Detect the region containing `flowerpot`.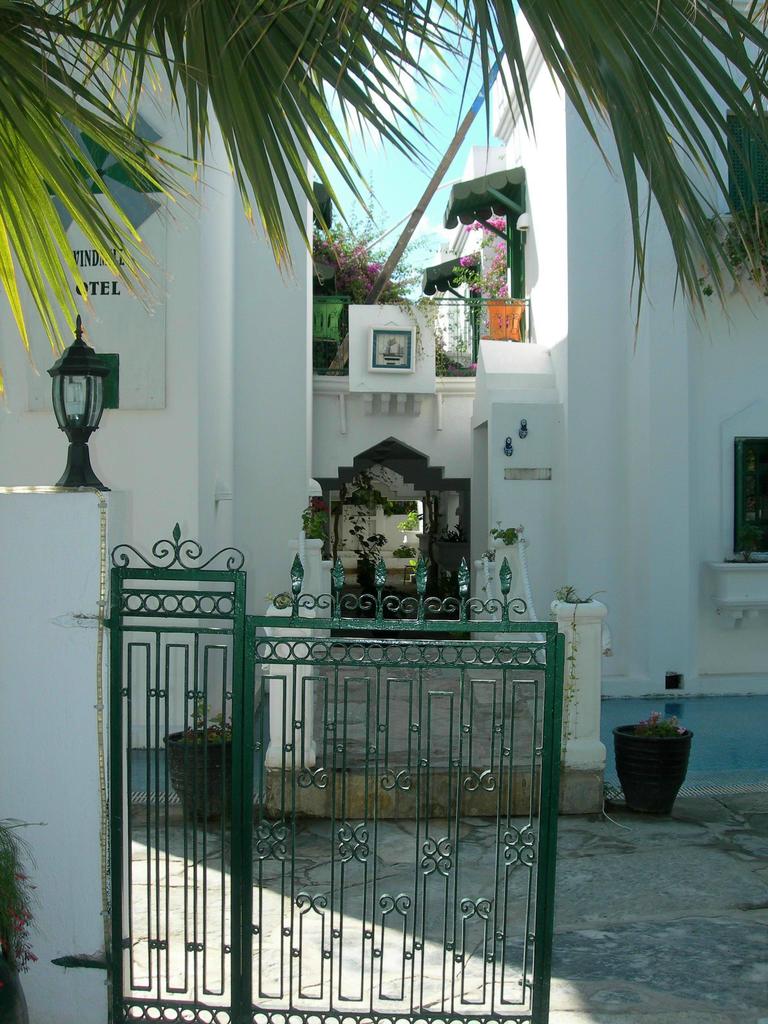
x1=310 y1=298 x2=340 y2=340.
